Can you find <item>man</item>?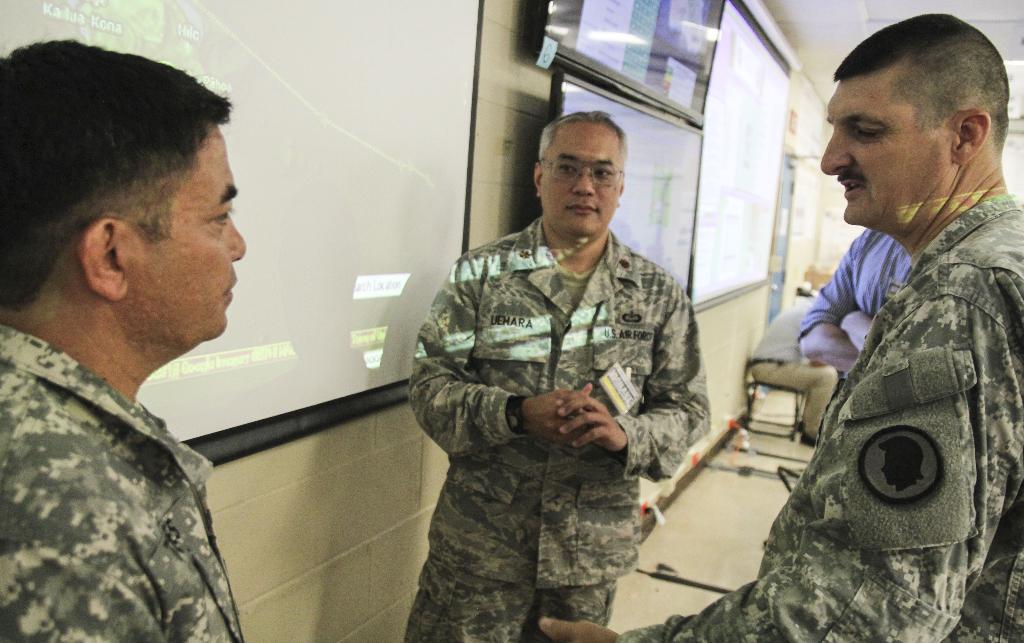
Yes, bounding box: x1=0, y1=36, x2=285, y2=642.
